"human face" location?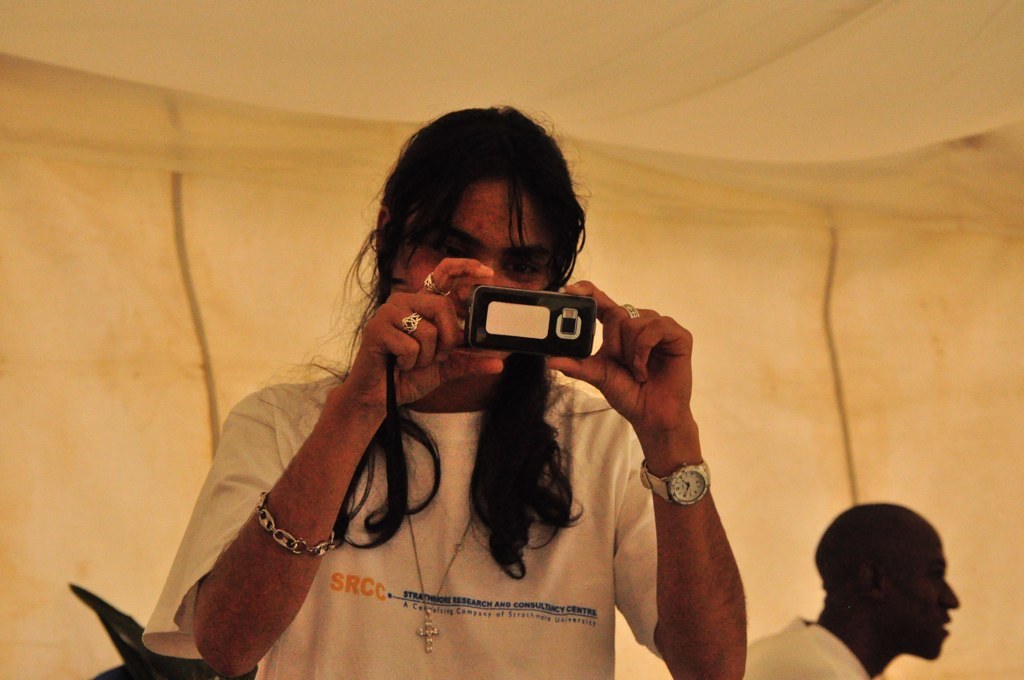
l=885, t=526, r=960, b=661
